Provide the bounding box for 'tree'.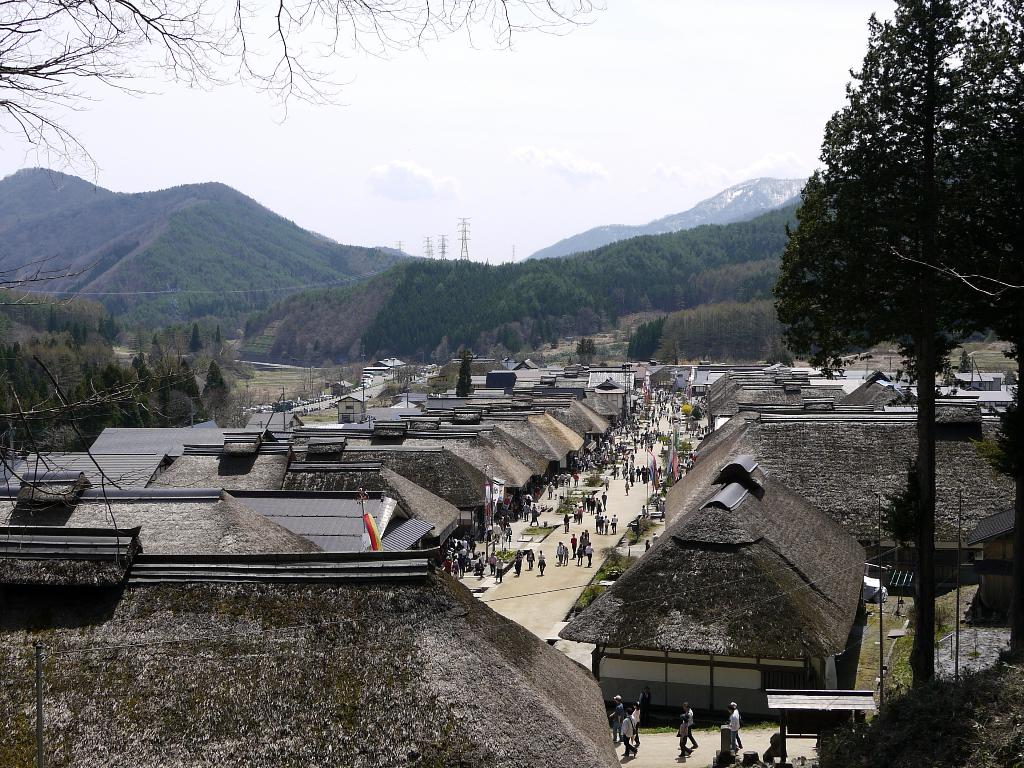
{"x1": 97, "y1": 313, "x2": 106, "y2": 345}.
